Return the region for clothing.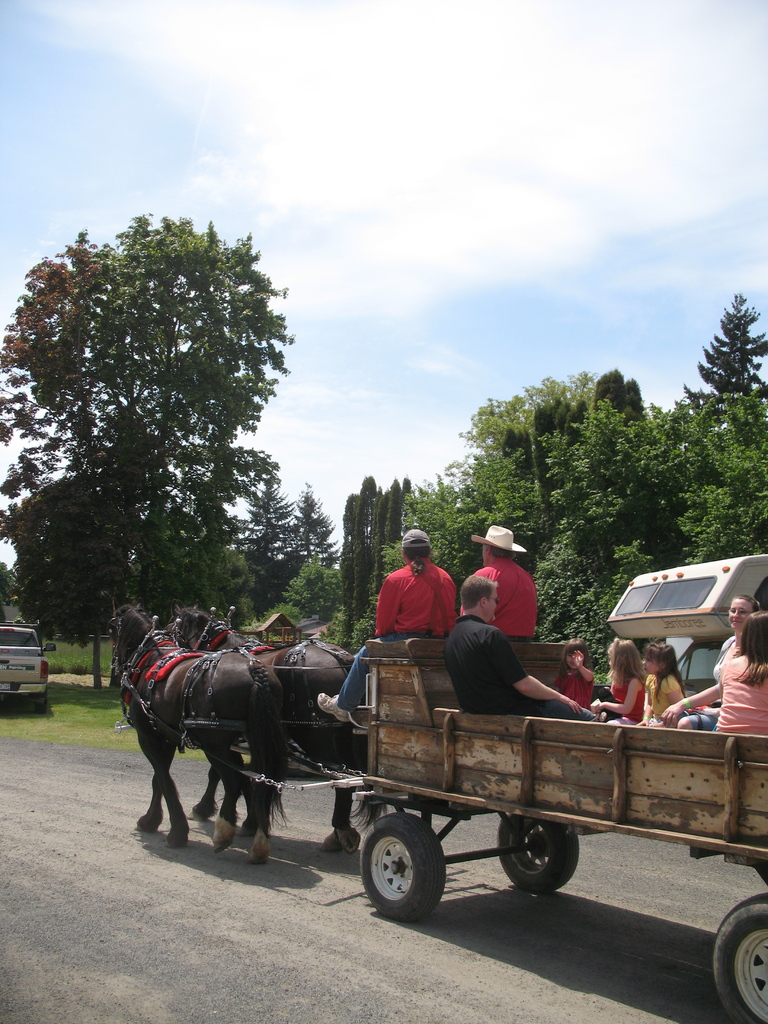
[left=445, top=614, right=595, bottom=724].
